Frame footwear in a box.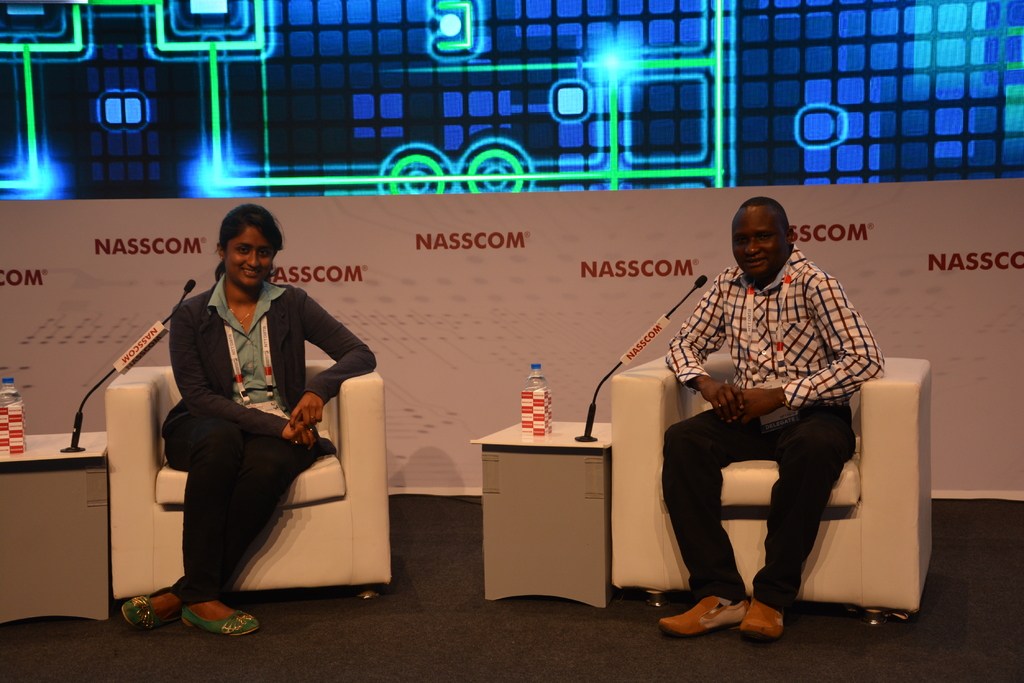
locate(121, 595, 179, 631).
